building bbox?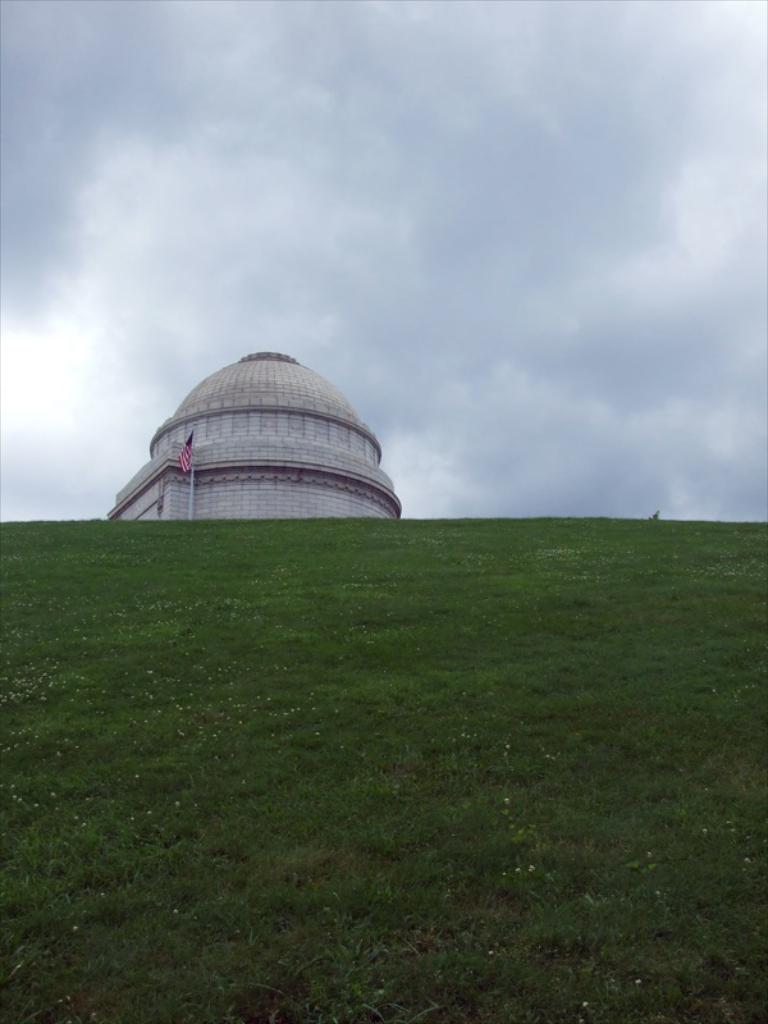
BBox(101, 340, 407, 525)
